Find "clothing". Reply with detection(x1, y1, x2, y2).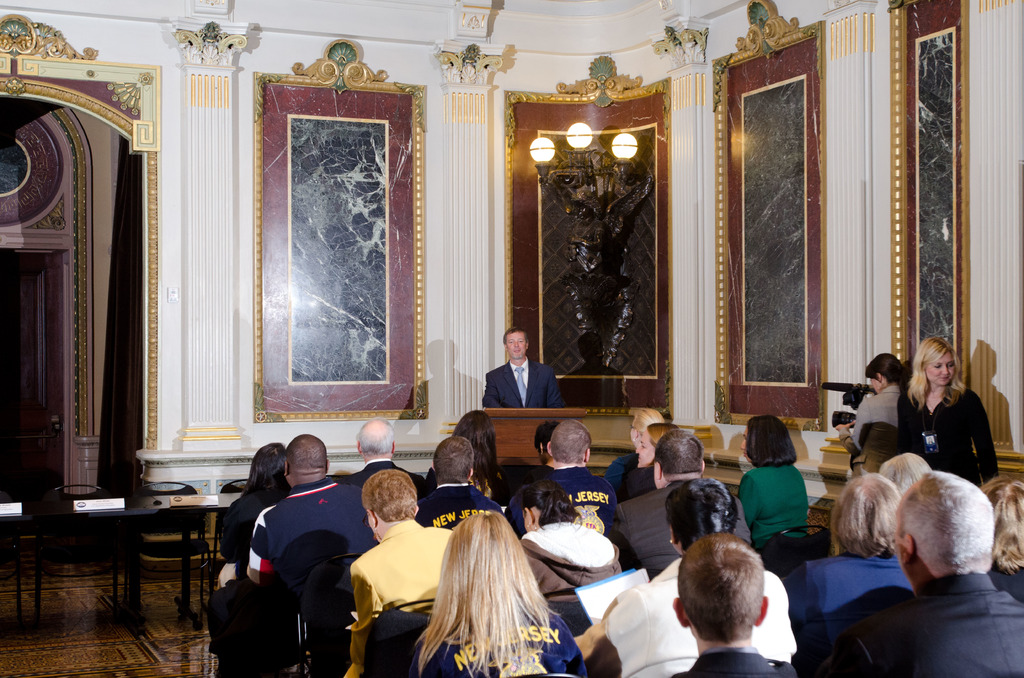
detection(683, 641, 792, 676).
